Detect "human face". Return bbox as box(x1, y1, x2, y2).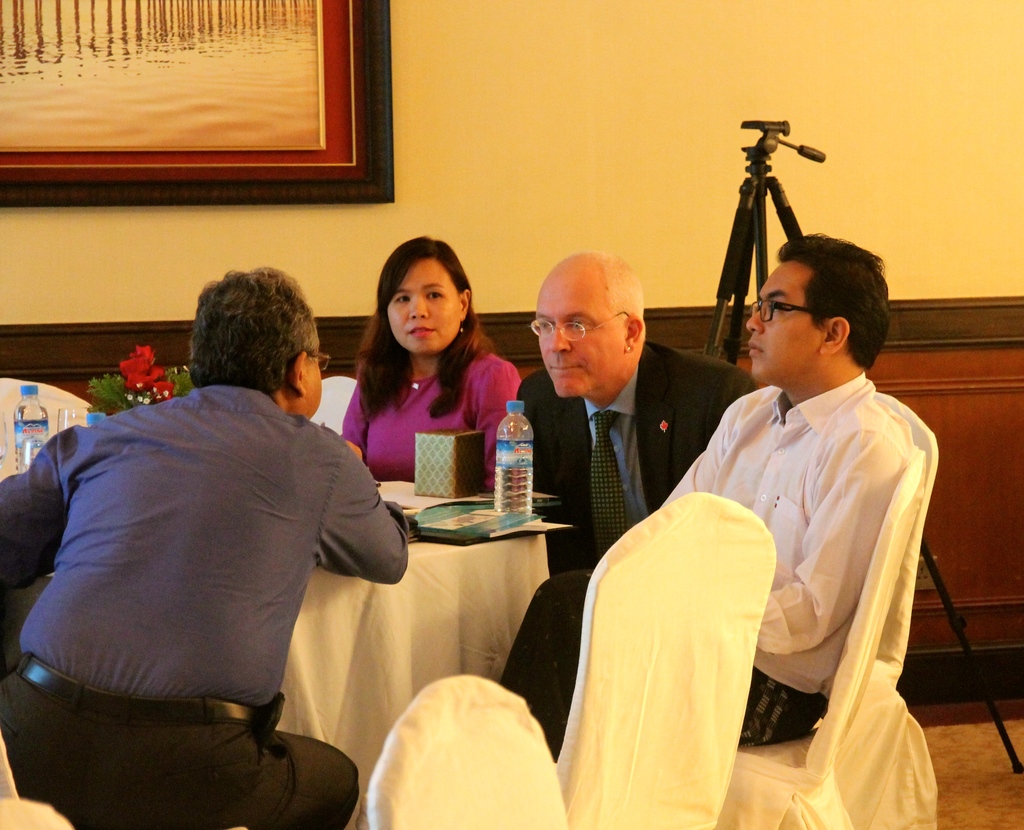
box(388, 258, 457, 354).
